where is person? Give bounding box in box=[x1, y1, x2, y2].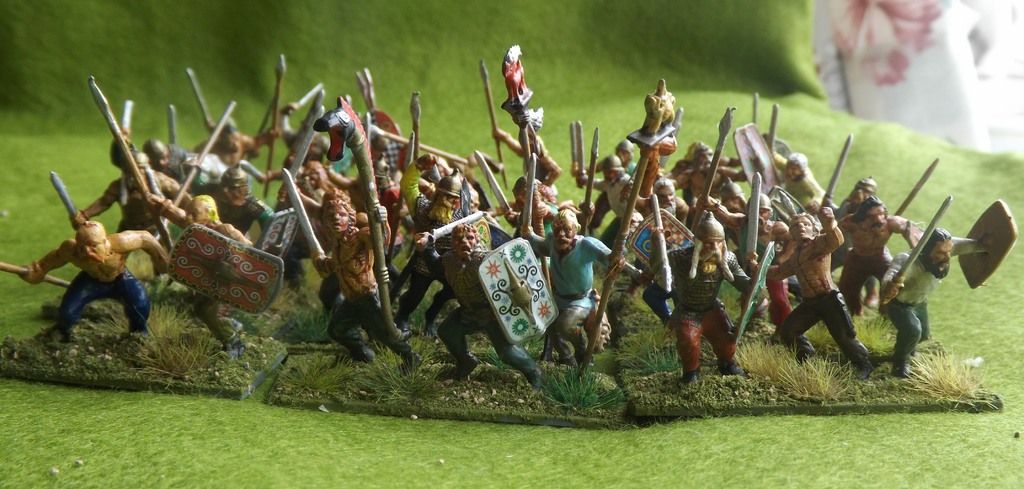
box=[664, 137, 751, 211].
